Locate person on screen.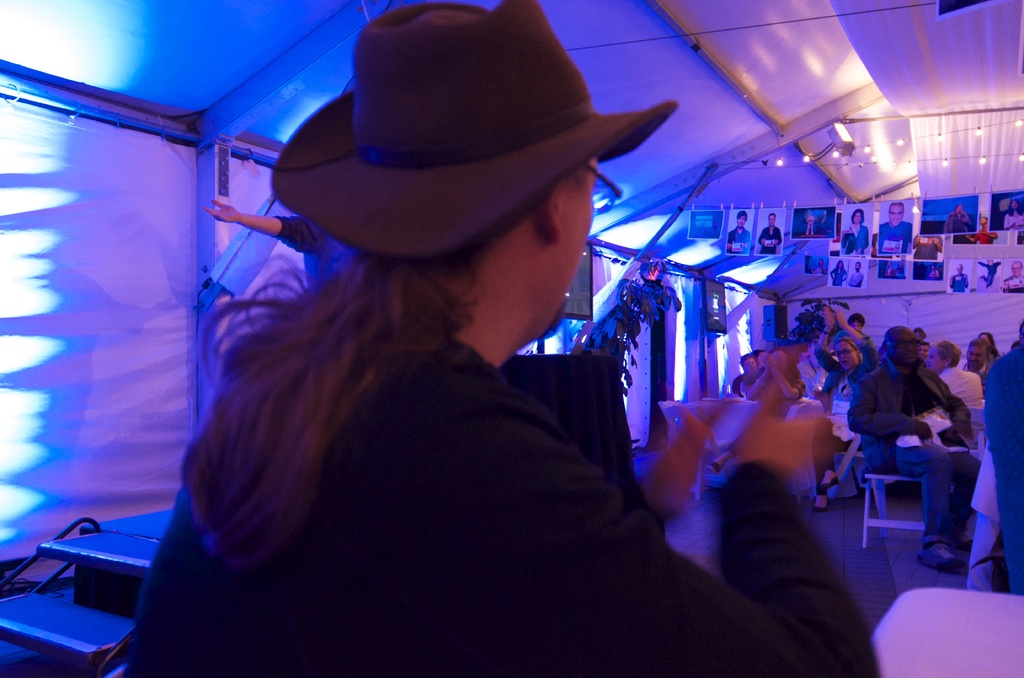
On screen at rect(925, 337, 984, 410).
